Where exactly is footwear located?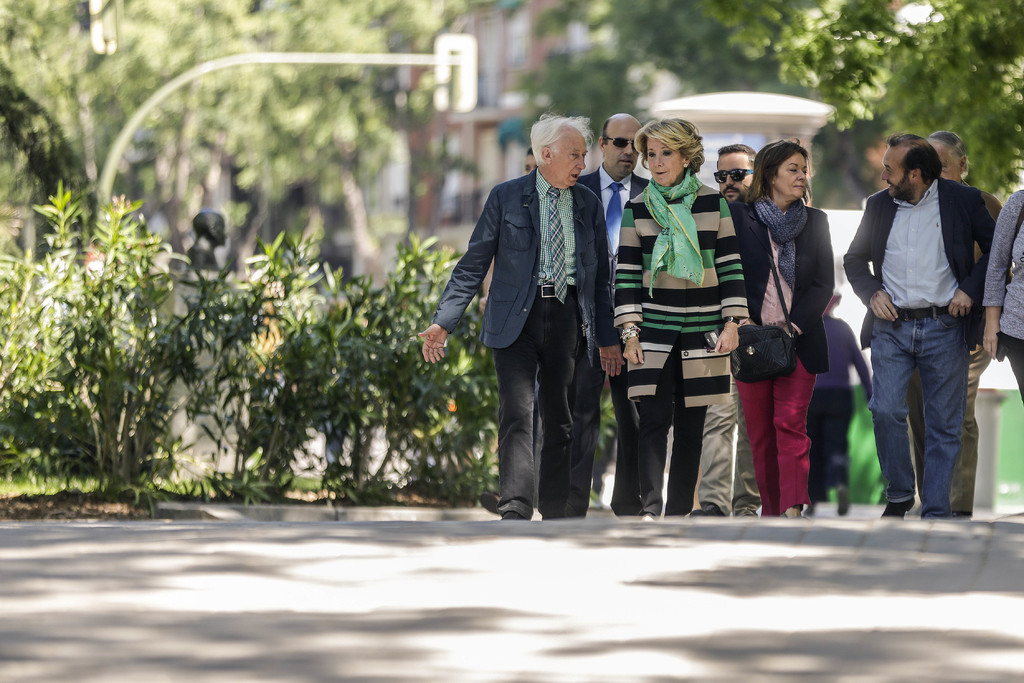
Its bounding box is (502,508,529,522).
